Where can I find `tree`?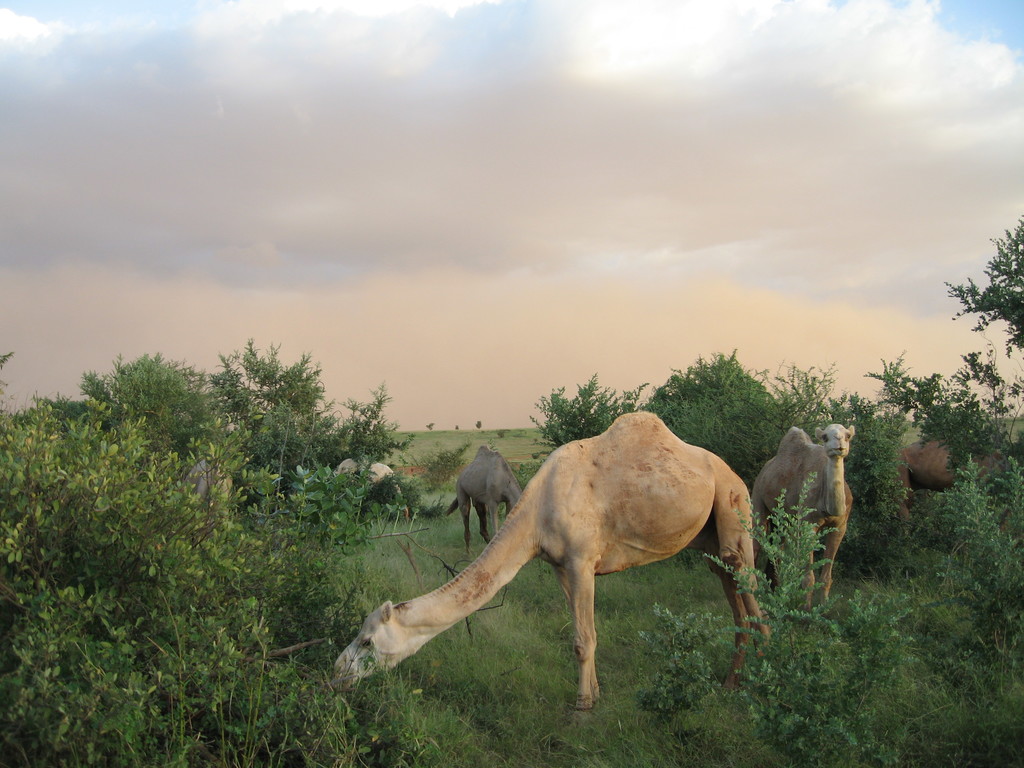
You can find it at (44,345,228,476).
